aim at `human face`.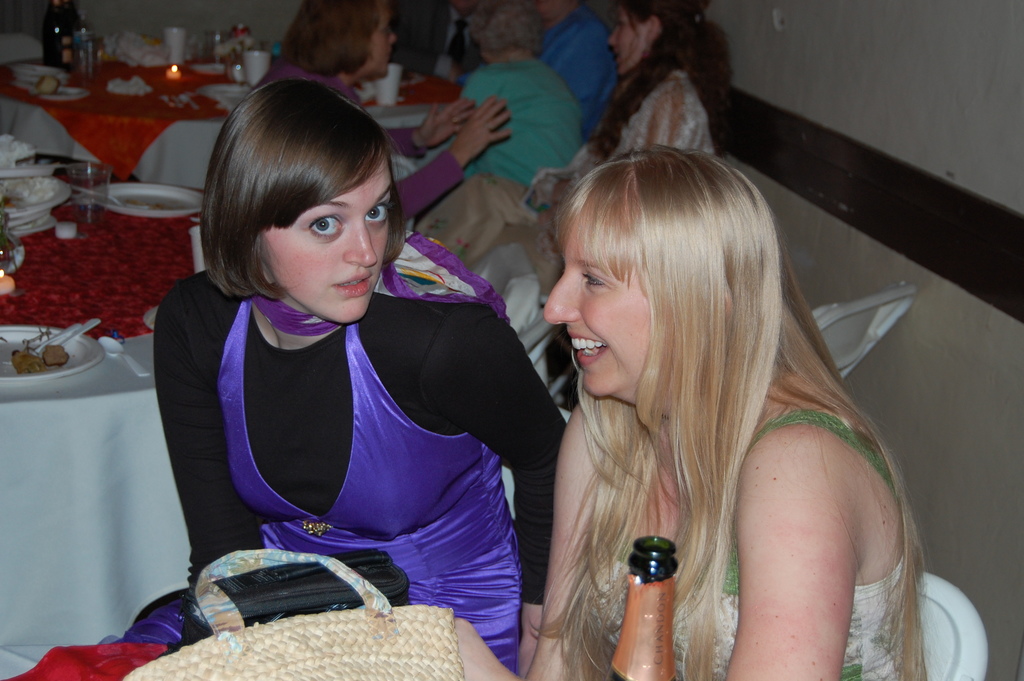
Aimed at 366:15:396:71.
